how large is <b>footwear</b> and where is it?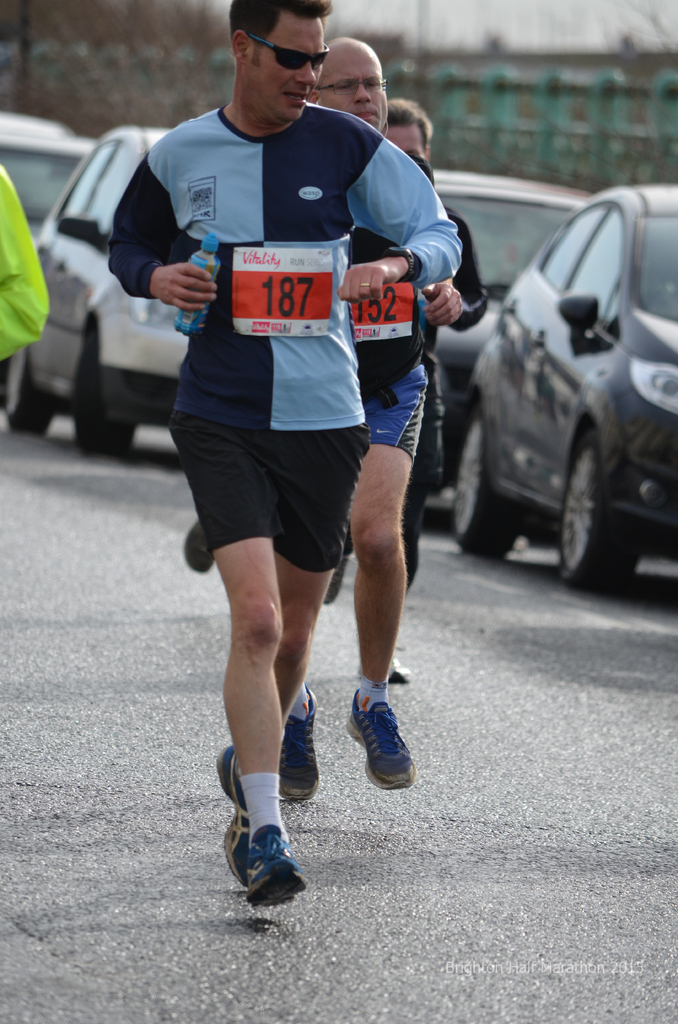
Bounding box: region(280, 682, 321, 810).
